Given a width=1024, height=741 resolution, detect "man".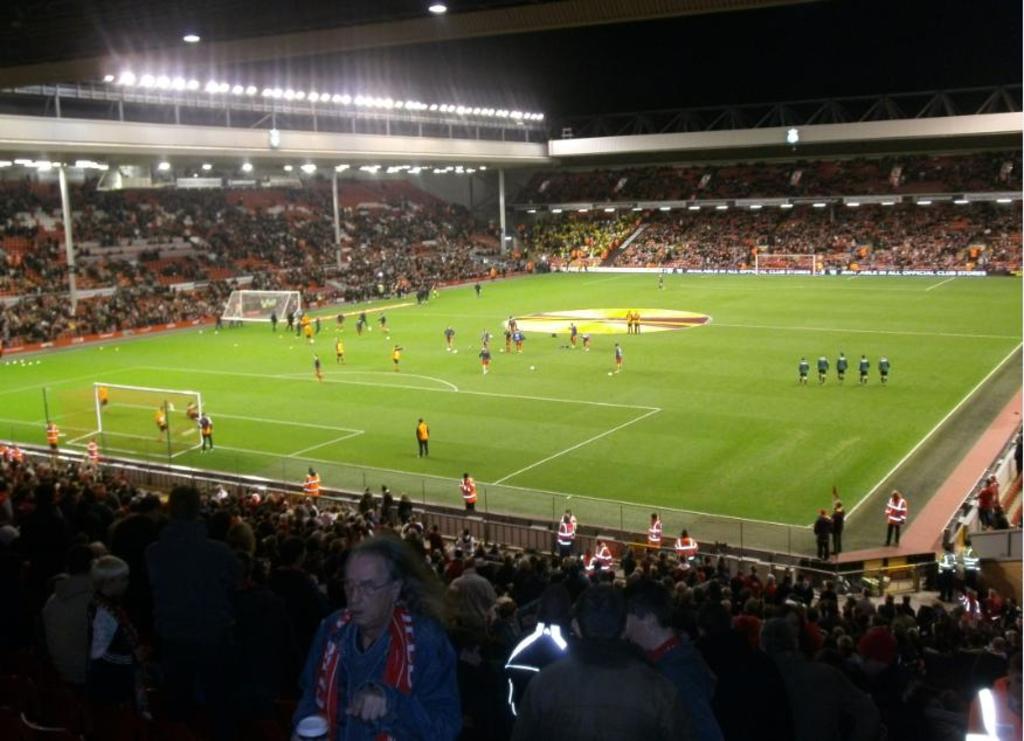
<region>992, 489, 1006, 527</region>.
